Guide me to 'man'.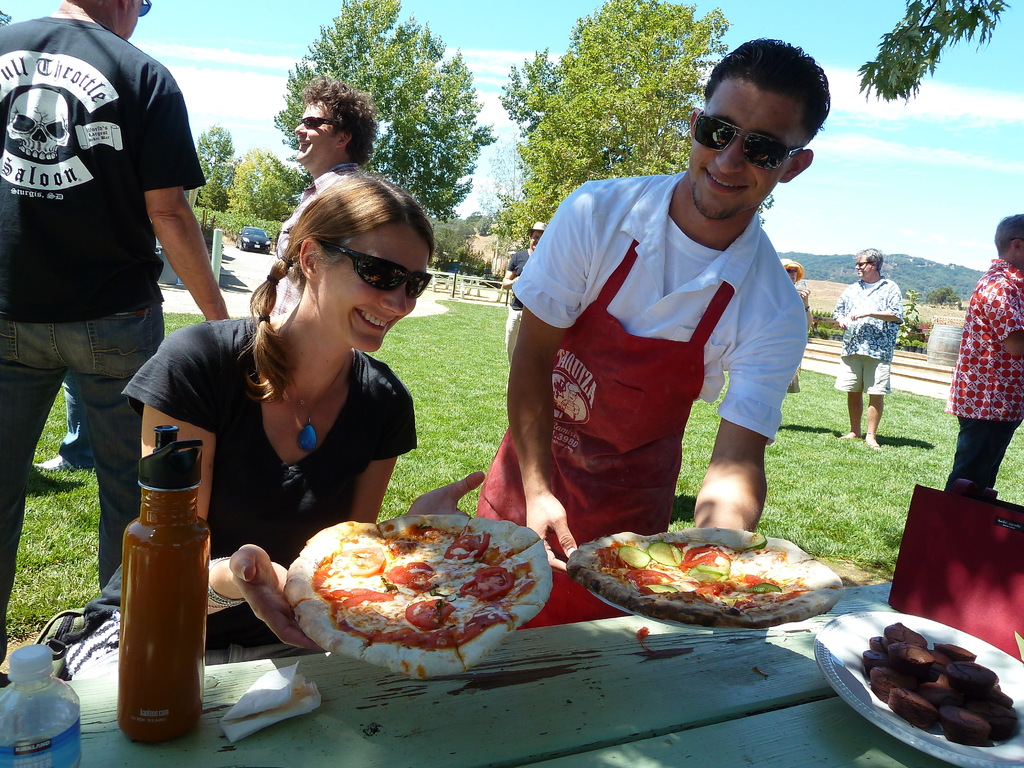
Guidance: (261, 80, 386, 327).
